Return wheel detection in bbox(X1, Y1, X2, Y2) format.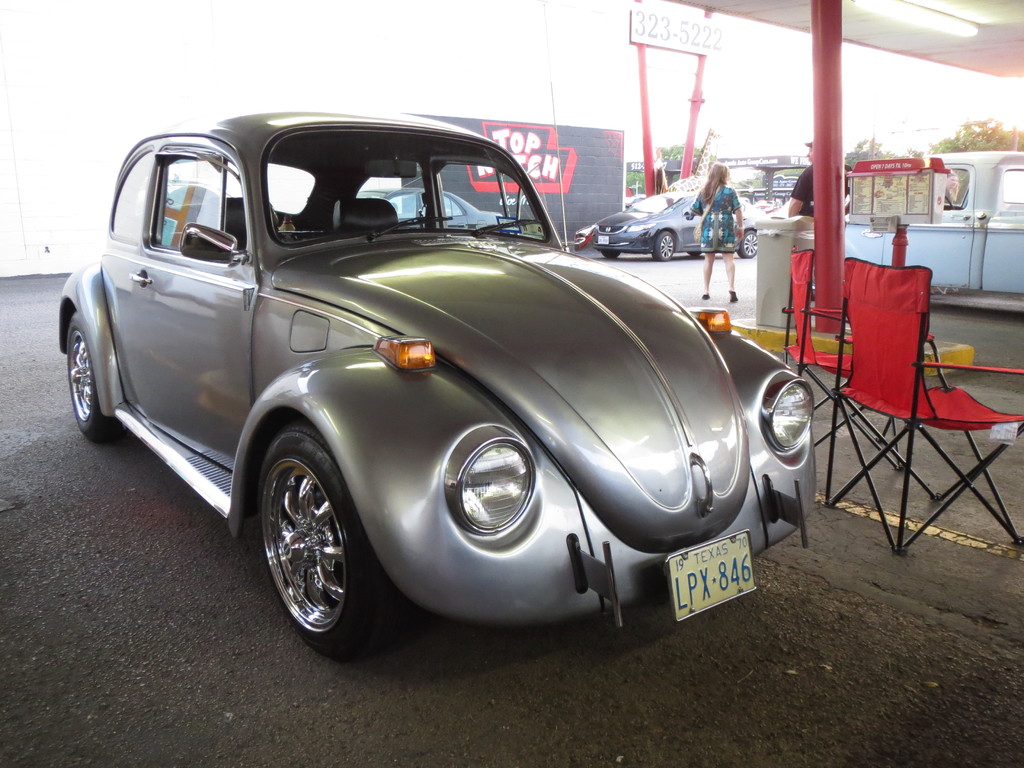
bbox(737, 230, 756, 257).
